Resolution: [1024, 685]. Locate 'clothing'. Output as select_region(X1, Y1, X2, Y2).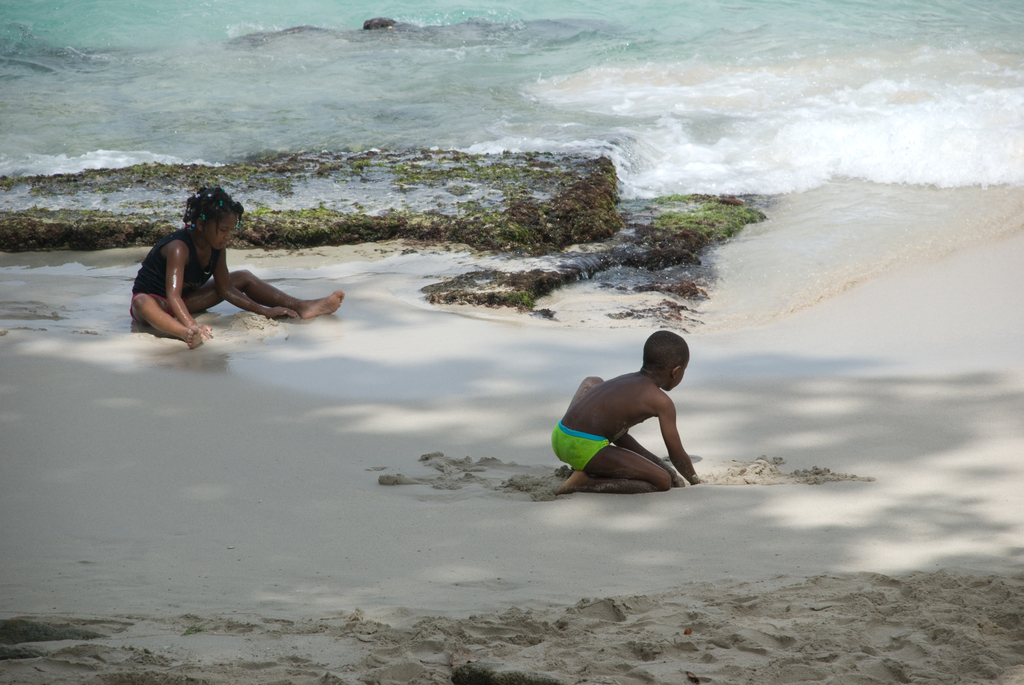
select_region(550, 419, 611, 470).
